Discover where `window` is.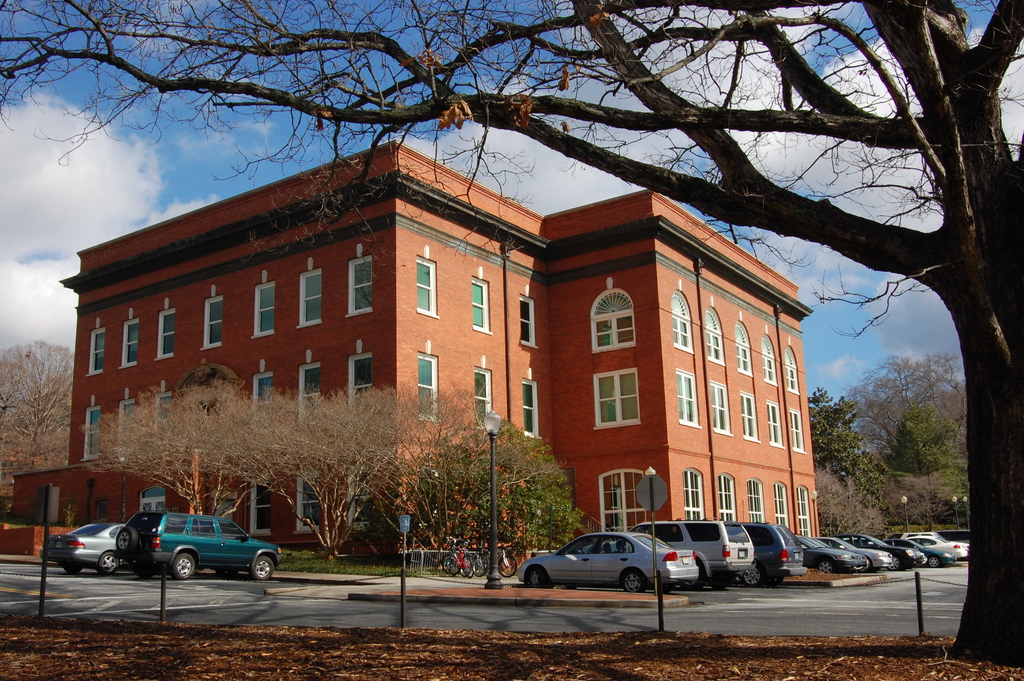
Discovered at BBox(344, 256, 372, 318).
